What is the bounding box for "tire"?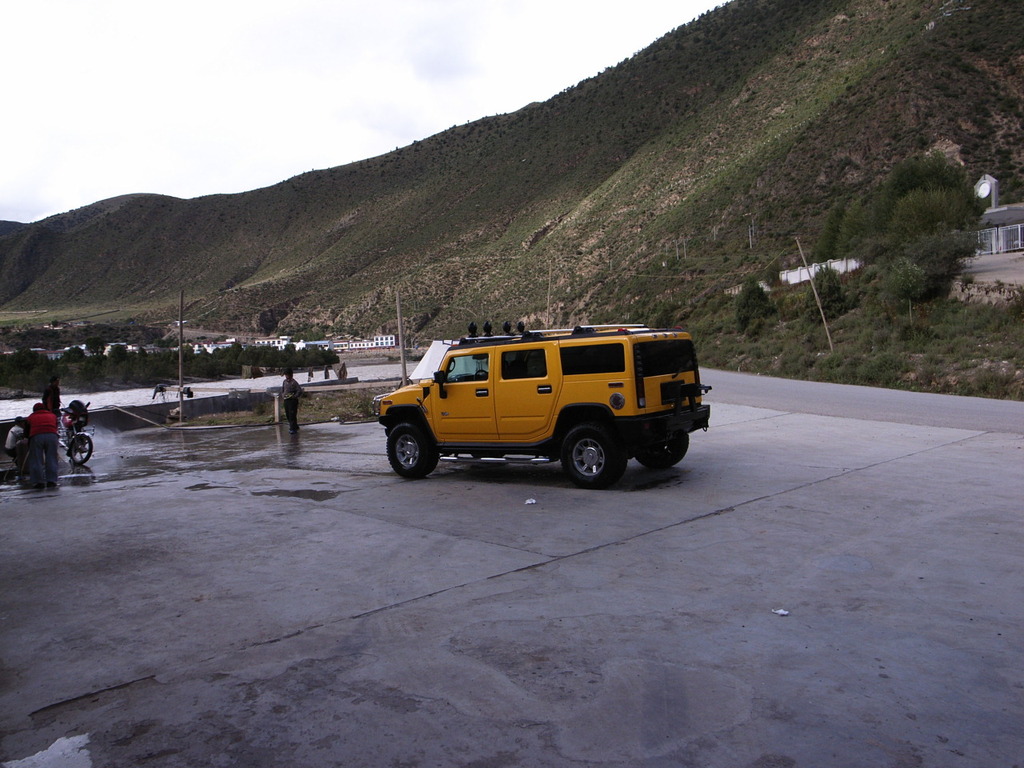
[386,426,440,480].
